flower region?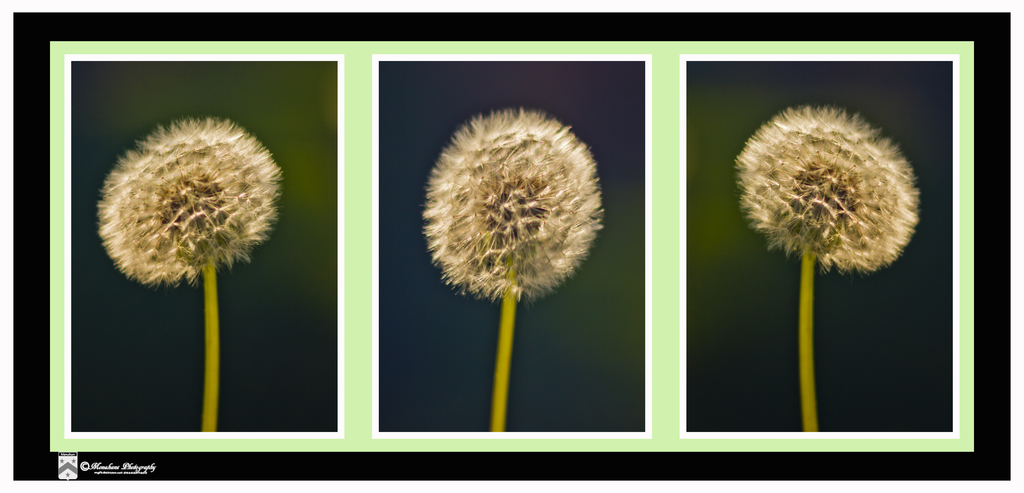
{"left": 413, "top": 88, "right": 611, "bottom": 290}
